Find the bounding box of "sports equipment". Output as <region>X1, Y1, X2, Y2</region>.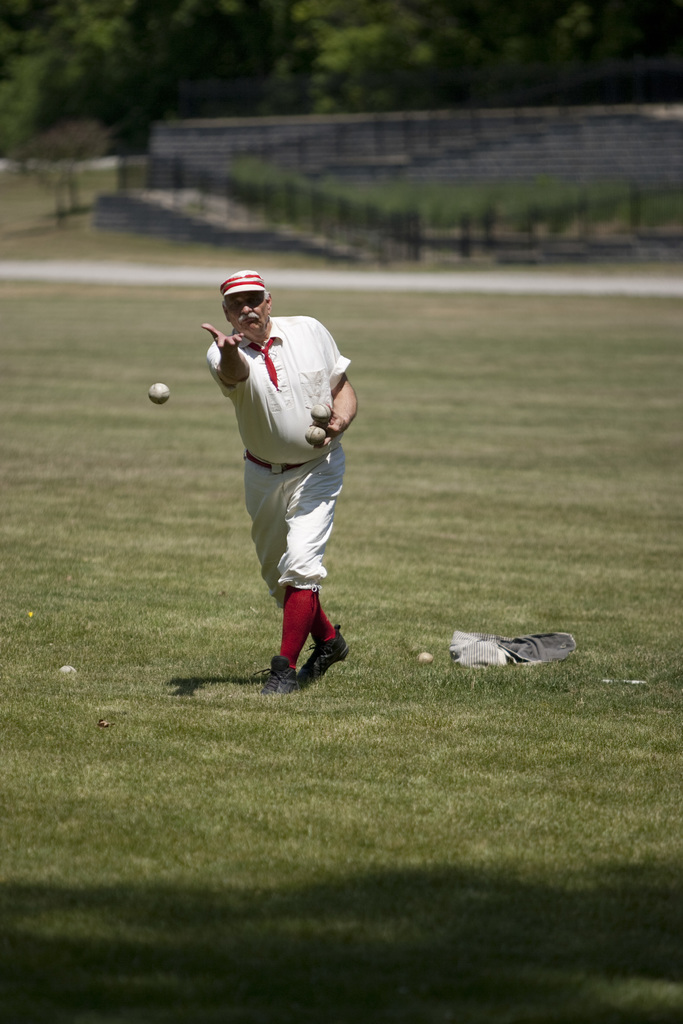
<region>309, 404, 330, 421</region>.
